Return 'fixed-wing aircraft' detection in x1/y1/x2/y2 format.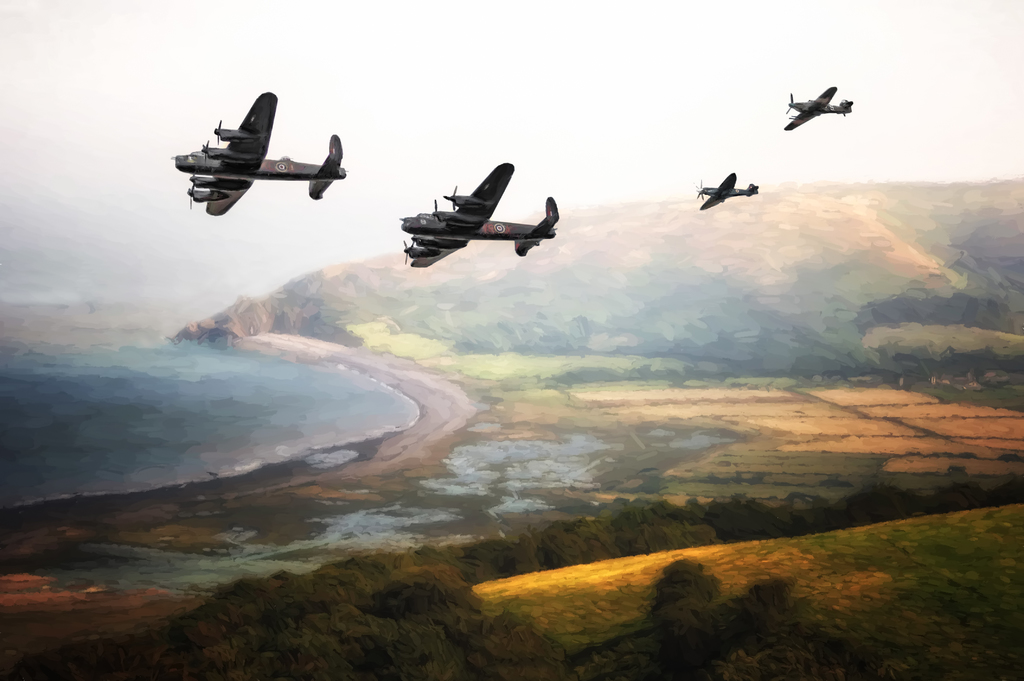
172/90/346/216.
